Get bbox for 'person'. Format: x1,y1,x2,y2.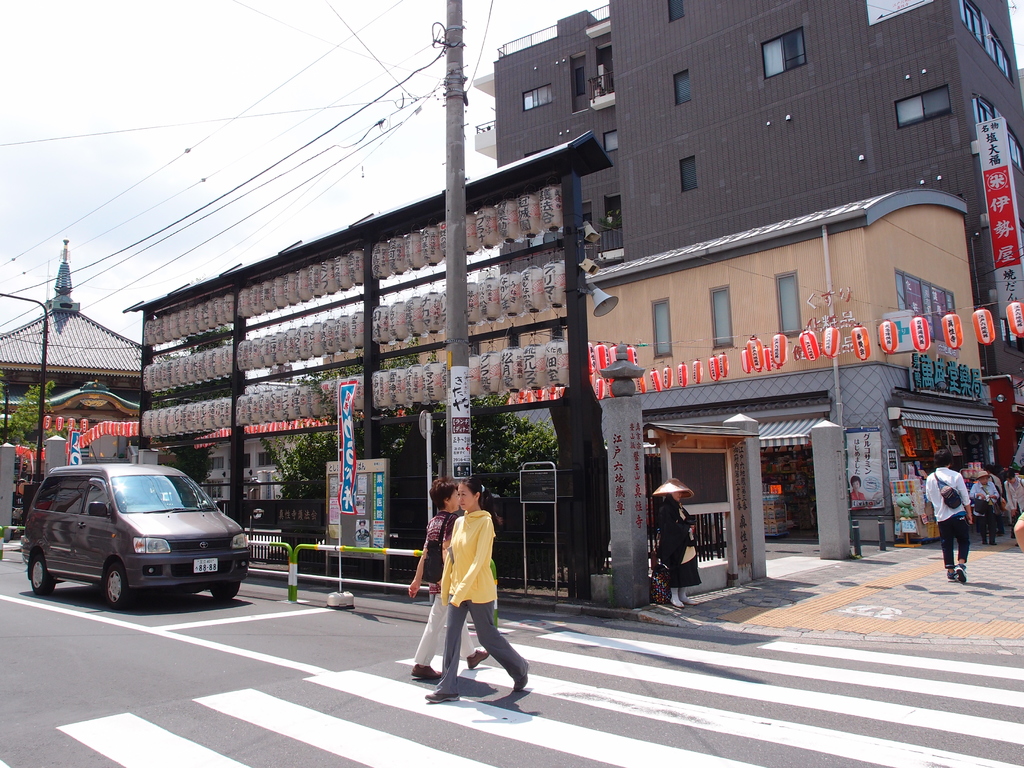
403,479,492,680.
